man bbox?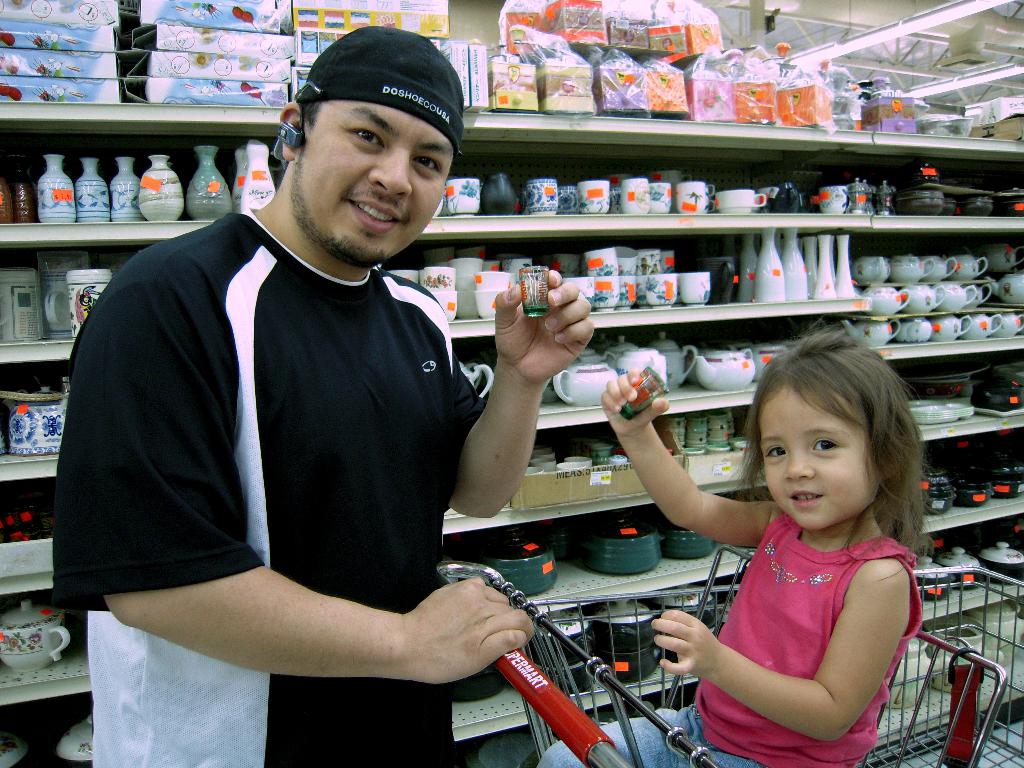
<bbox>61, 46, 557, 735</bbox>
